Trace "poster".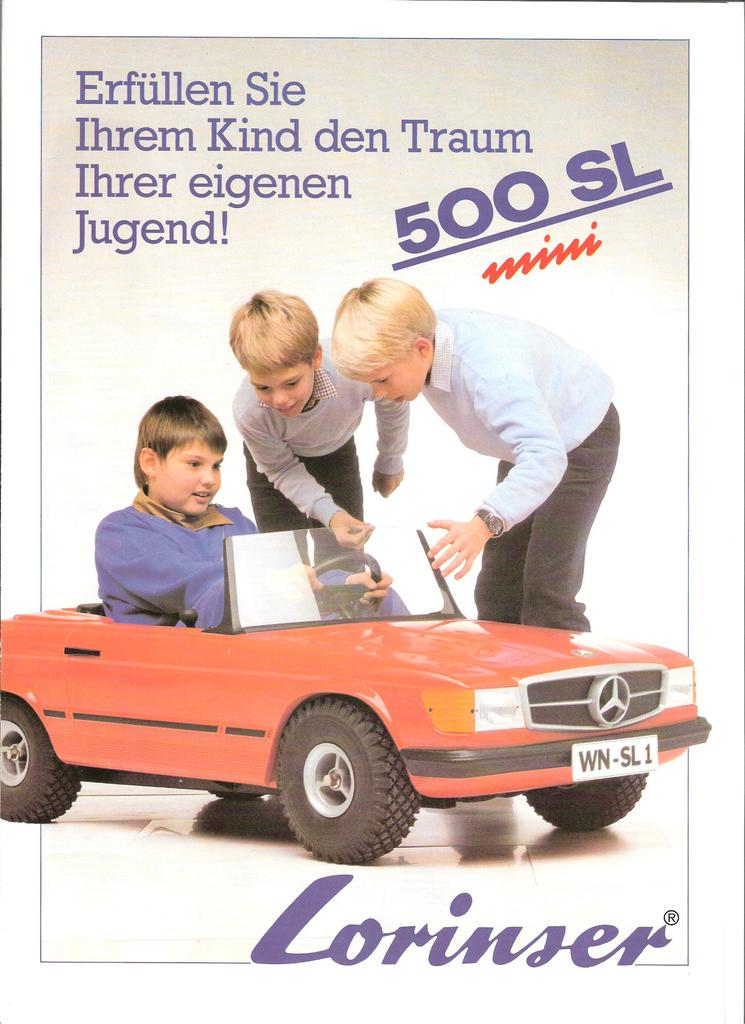
Traced to Rect(0, 18, 730, 980).
